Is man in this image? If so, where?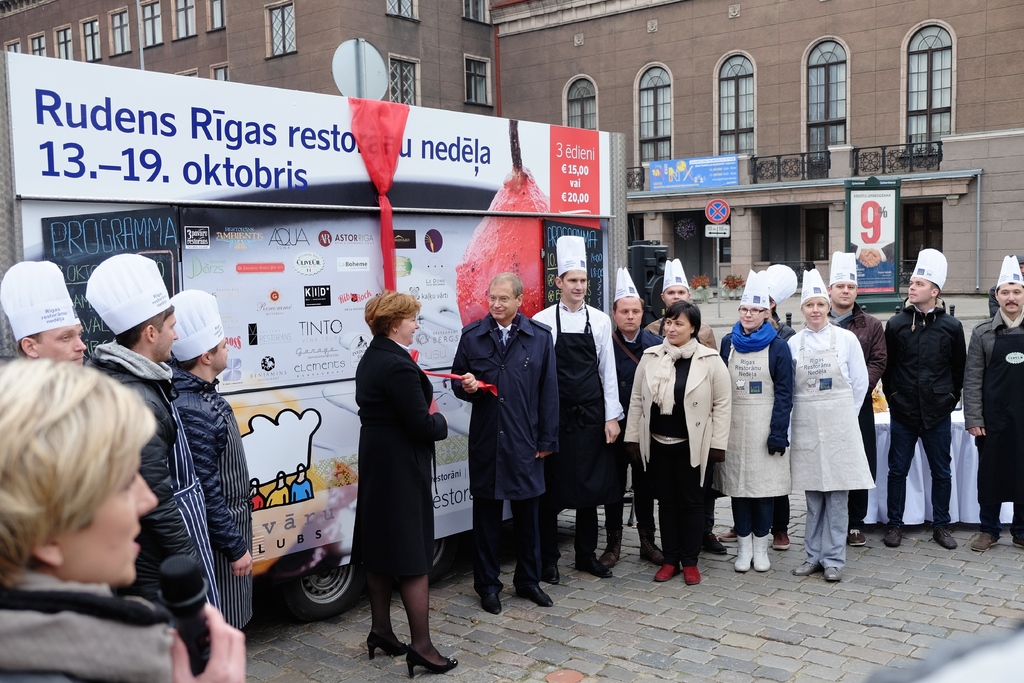
Yes, at box(588, 263, 670, 582).
